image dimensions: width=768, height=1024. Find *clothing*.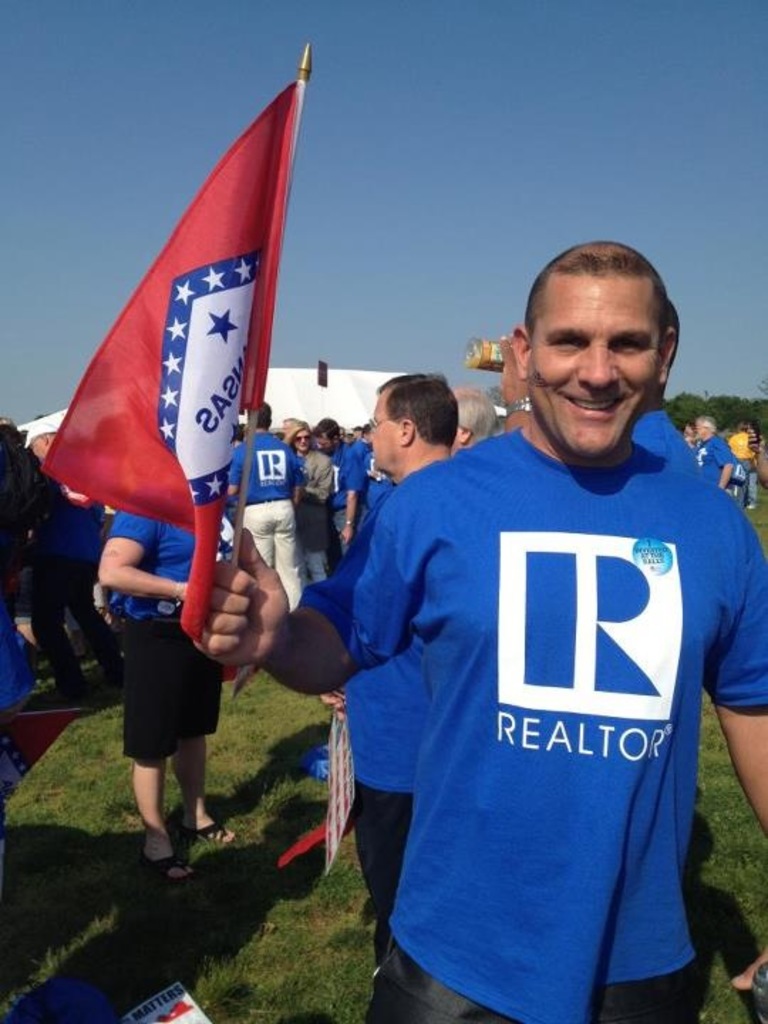
[690, 432, 740, 492].
